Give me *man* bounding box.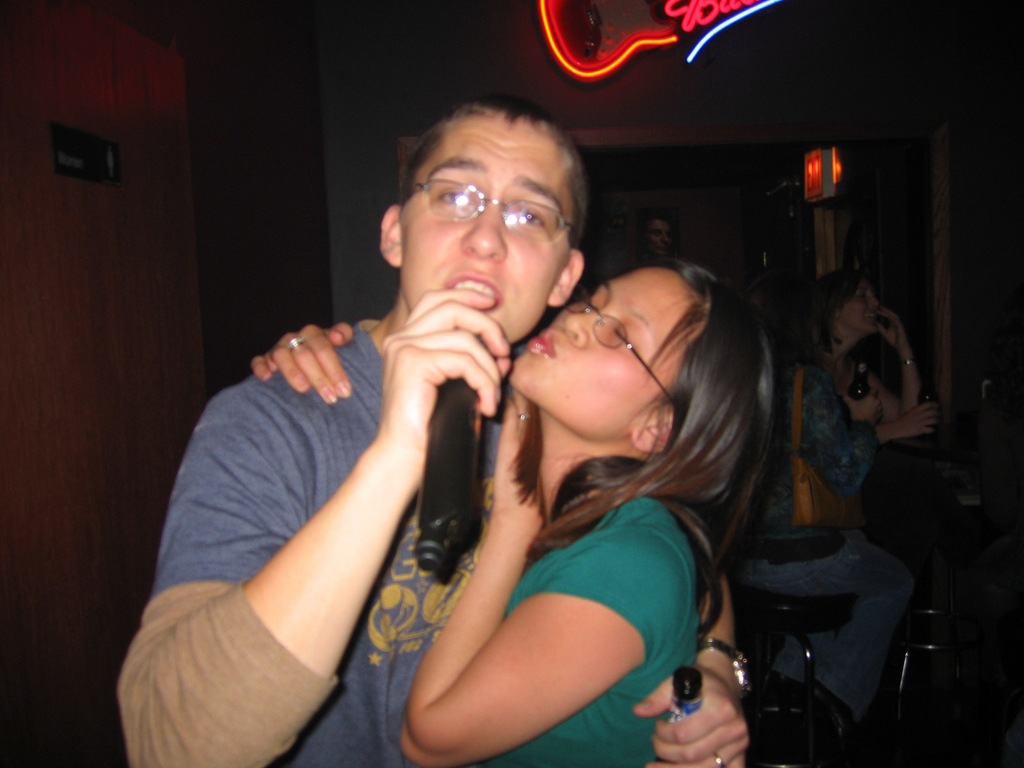
635,212,675,260.
